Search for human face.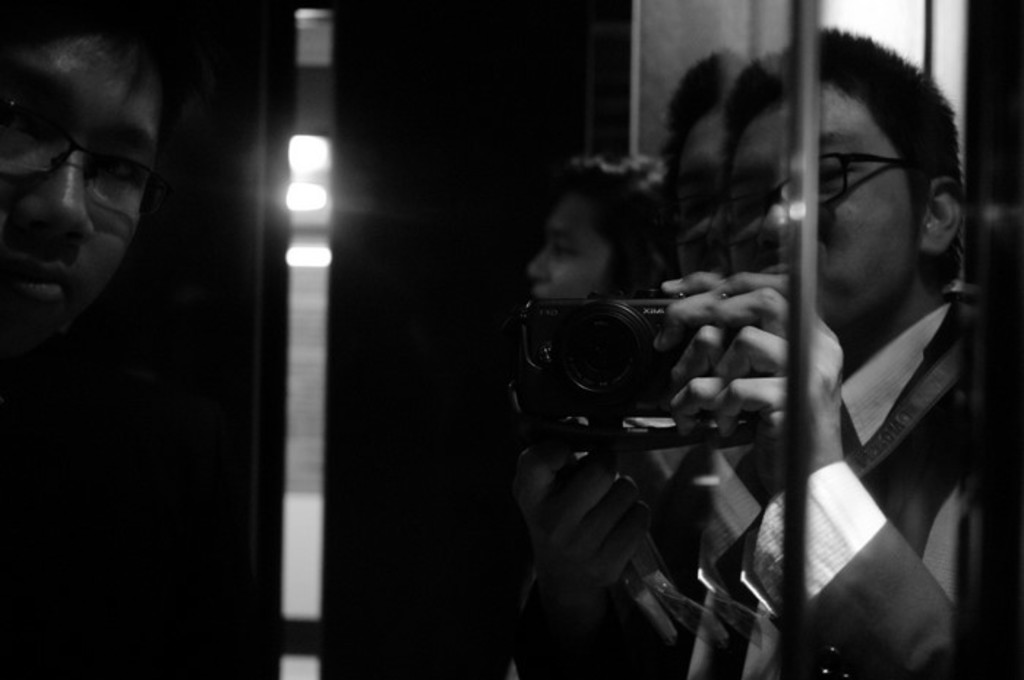
Found at Rect(0, 60, 173, 319).
